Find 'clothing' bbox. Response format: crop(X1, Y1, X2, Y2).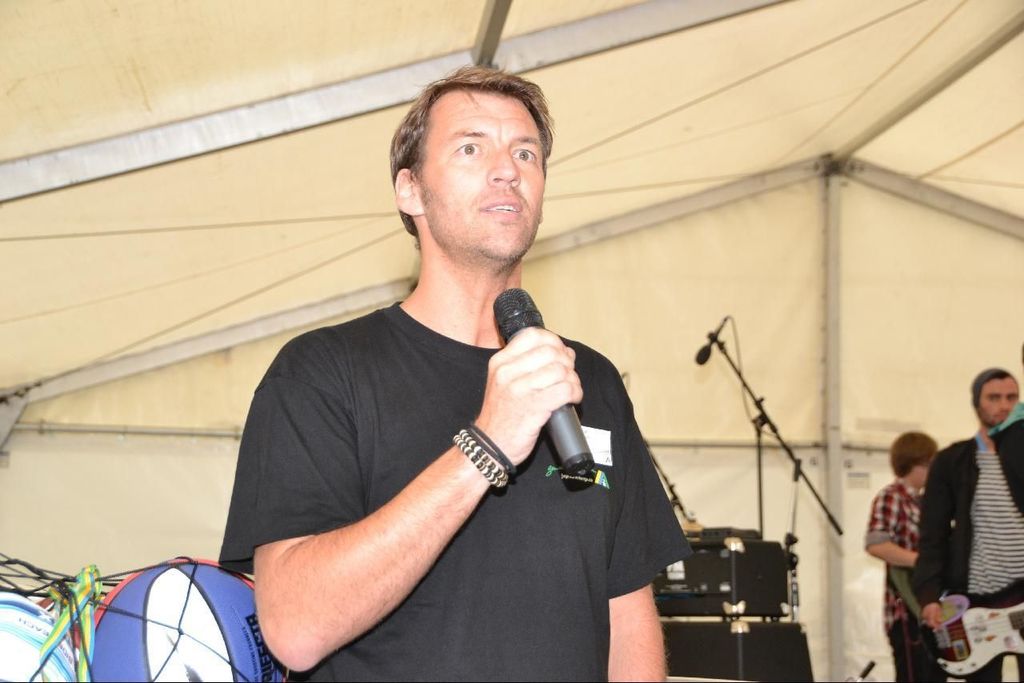
crop(887, 619, 934, 682).
